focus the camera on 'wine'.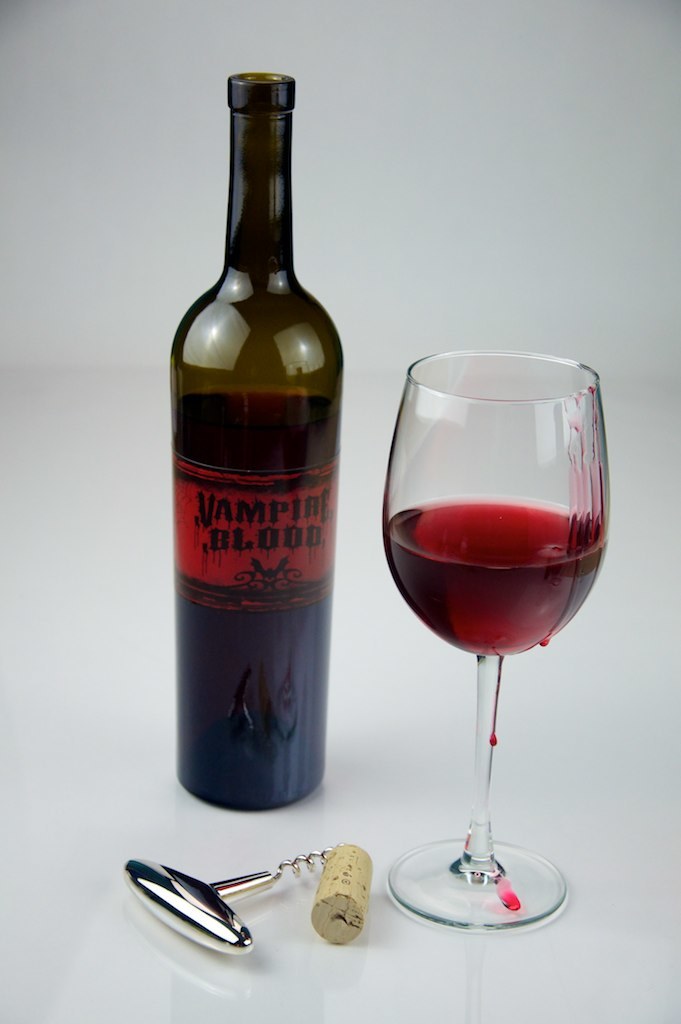
Focus region: select_region(379, 388, 607, 907).
